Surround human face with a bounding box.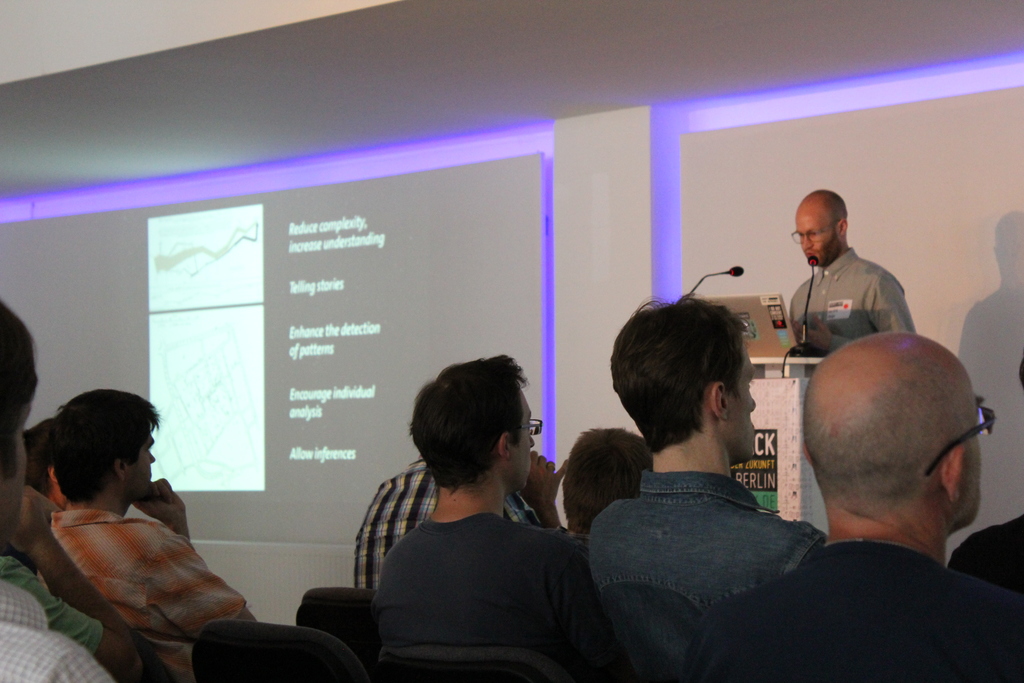
select_region(729, 340, 759, 463).
